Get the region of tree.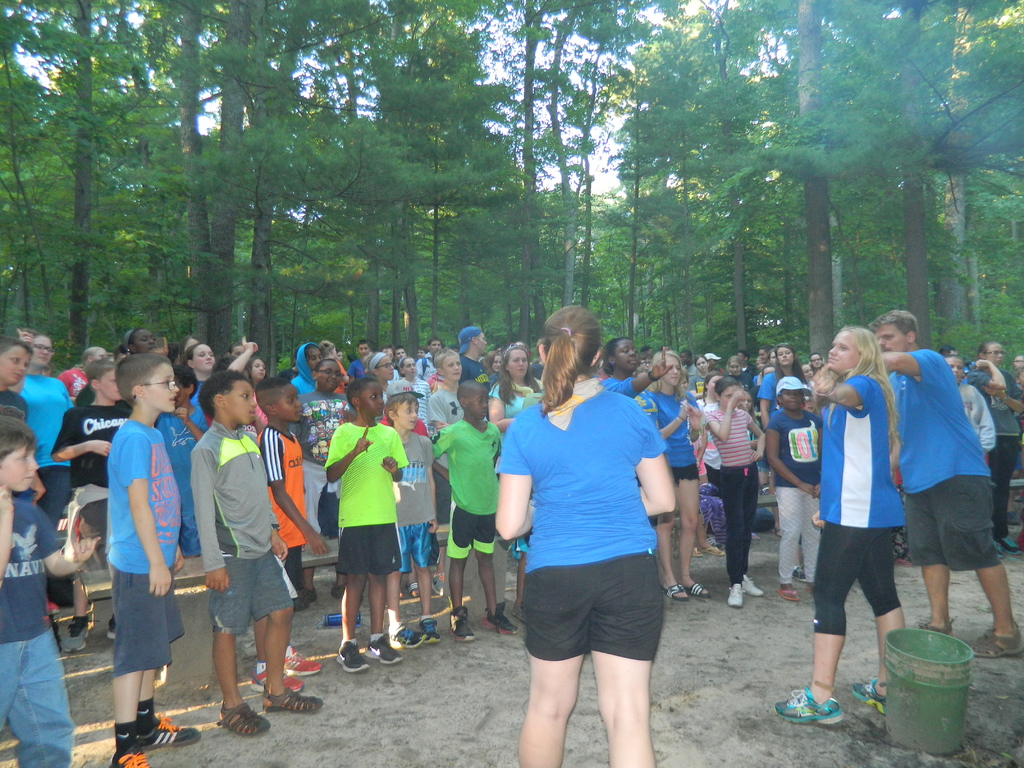
locate(247, 0, 350, 380).
